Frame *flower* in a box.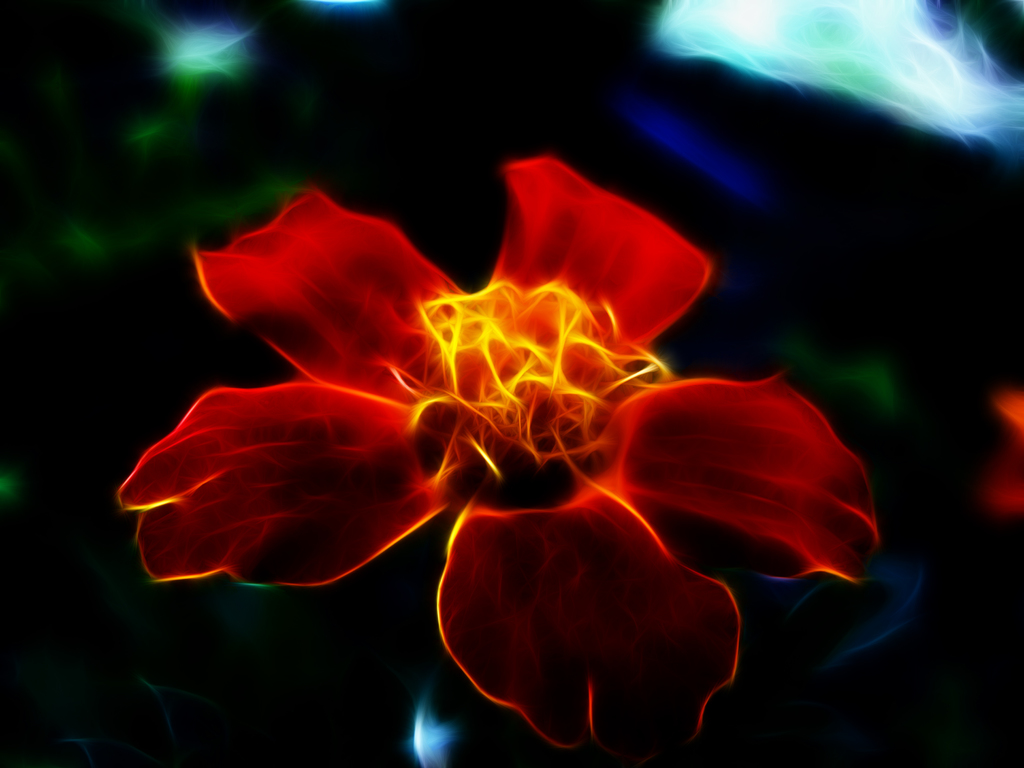
l=115, t=154, r=884, b=767.
